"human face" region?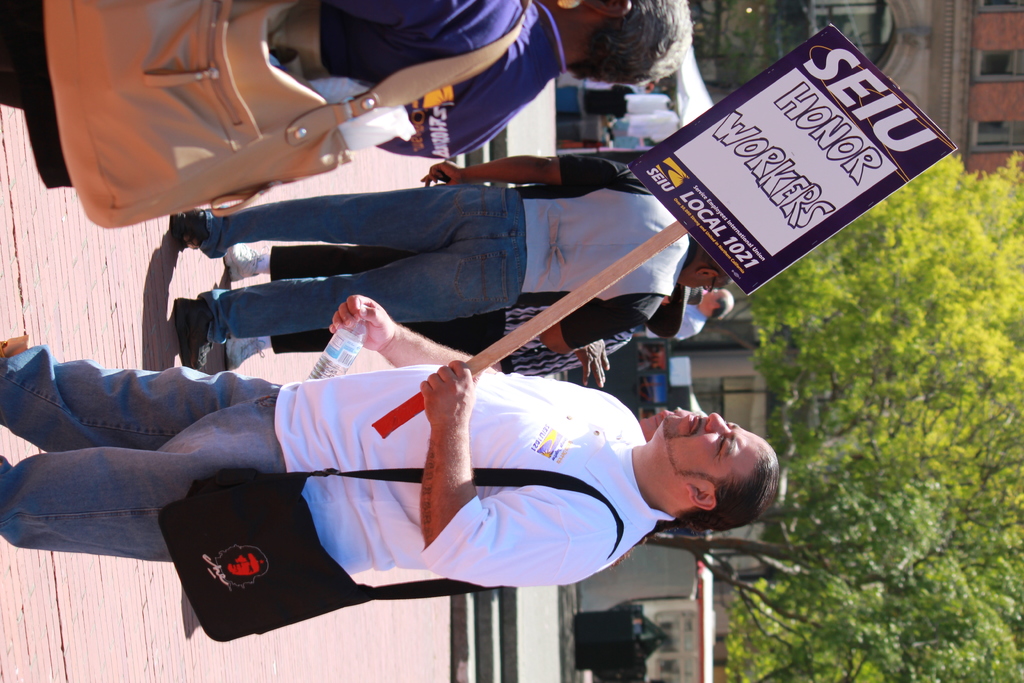
bbox(703, 289, 728, 308)
